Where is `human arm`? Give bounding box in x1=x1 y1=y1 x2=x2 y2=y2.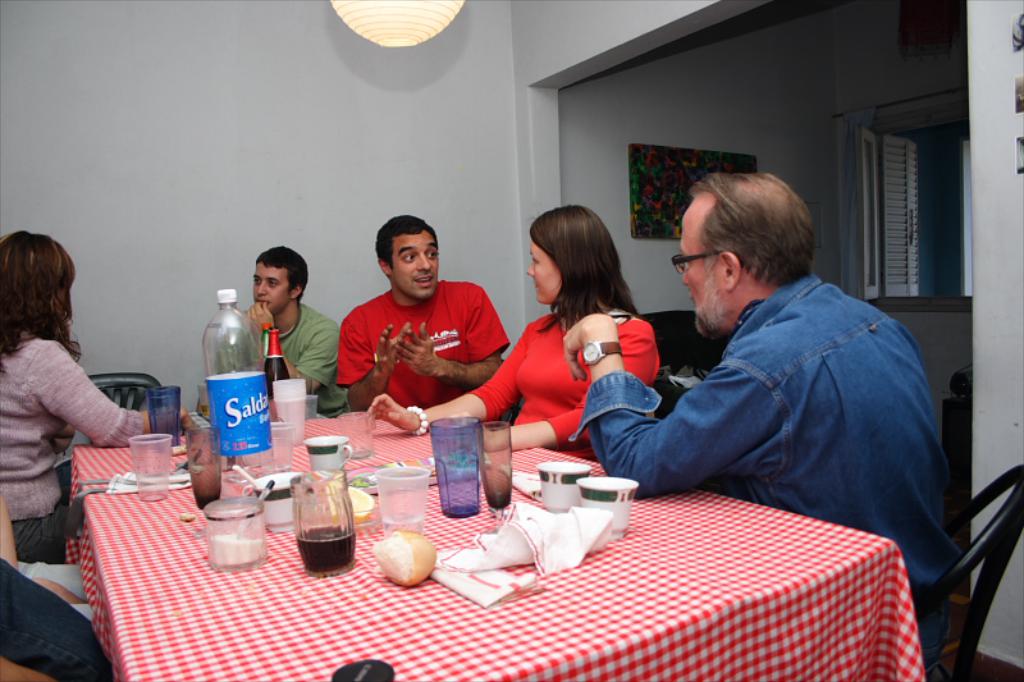
x1=29 y1=340 x2=193 y2=450.
